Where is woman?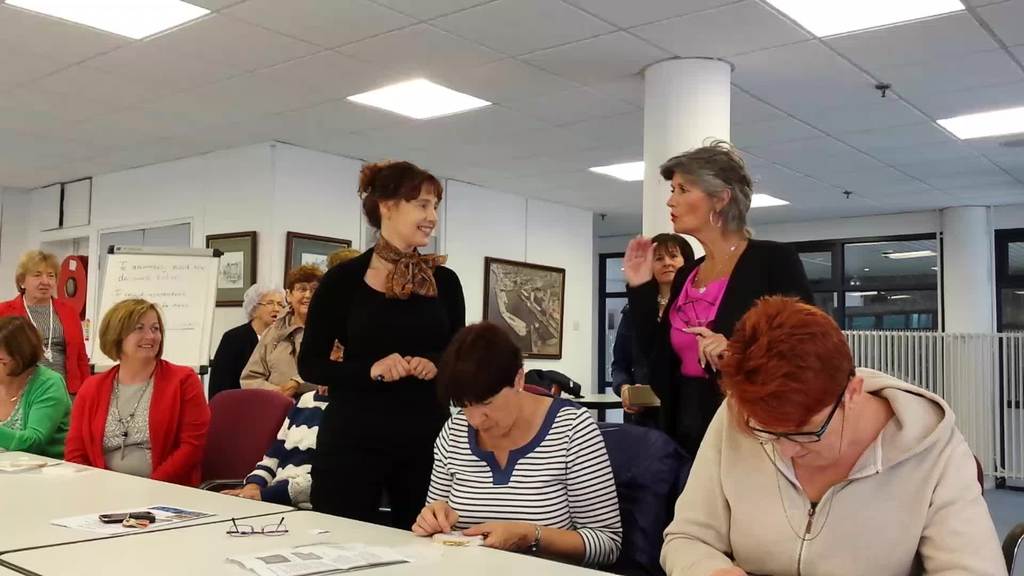
64/296/203/482.
